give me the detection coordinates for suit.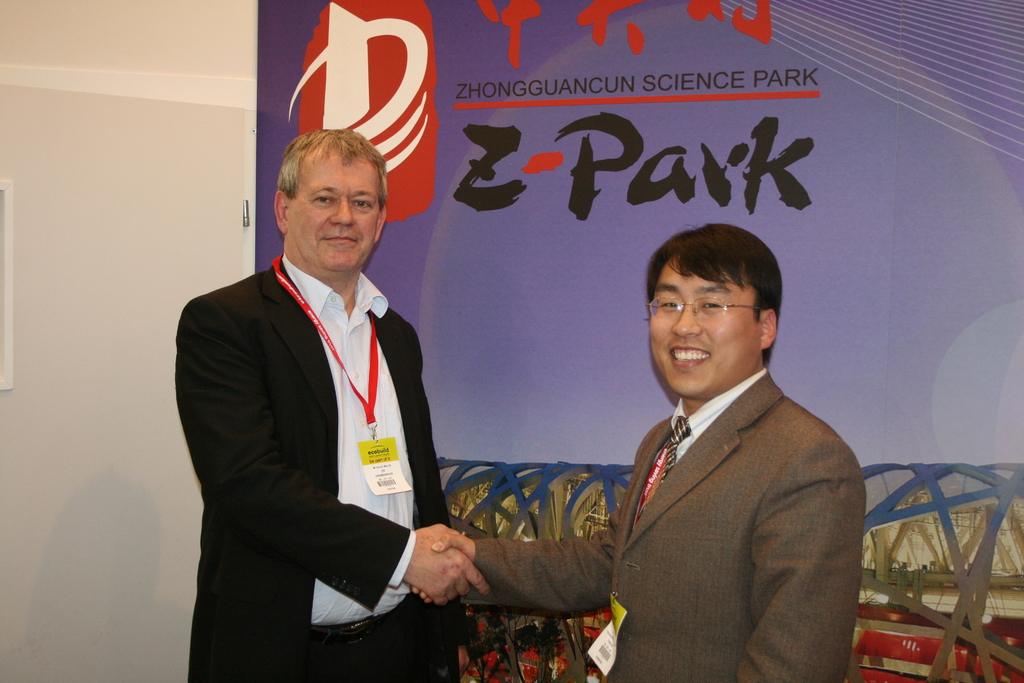
x1=464 y1=368 x2=864 y2=682.
